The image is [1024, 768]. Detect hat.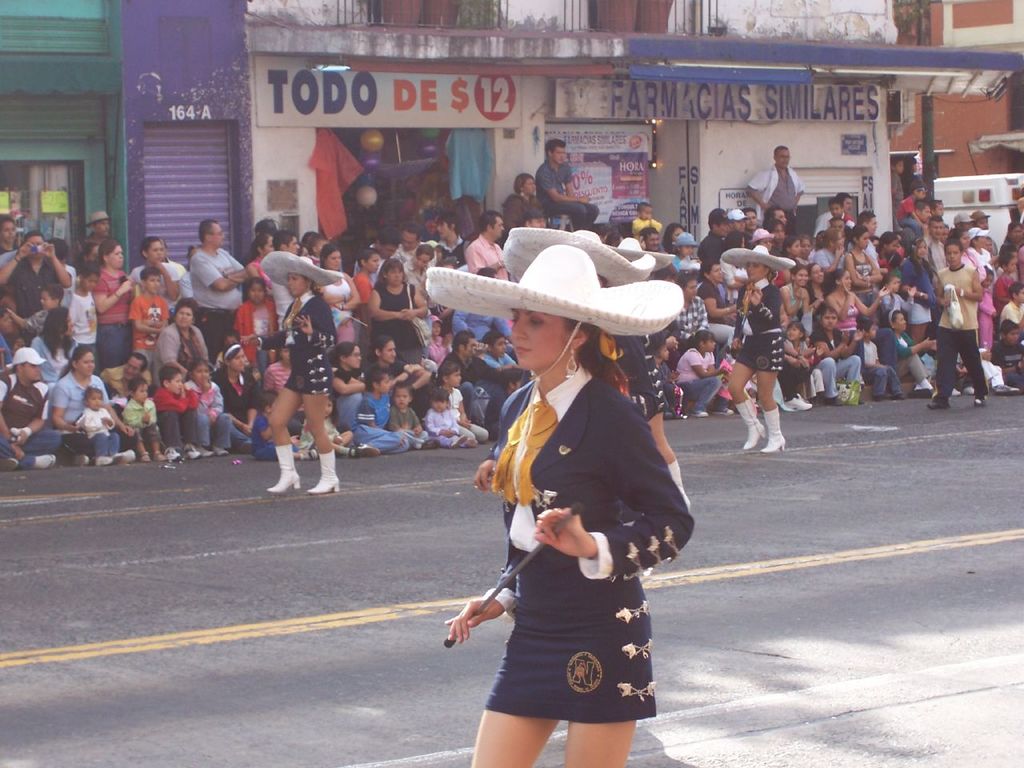
Detection: x1=969, y1=226, x2=986, y2=238.
